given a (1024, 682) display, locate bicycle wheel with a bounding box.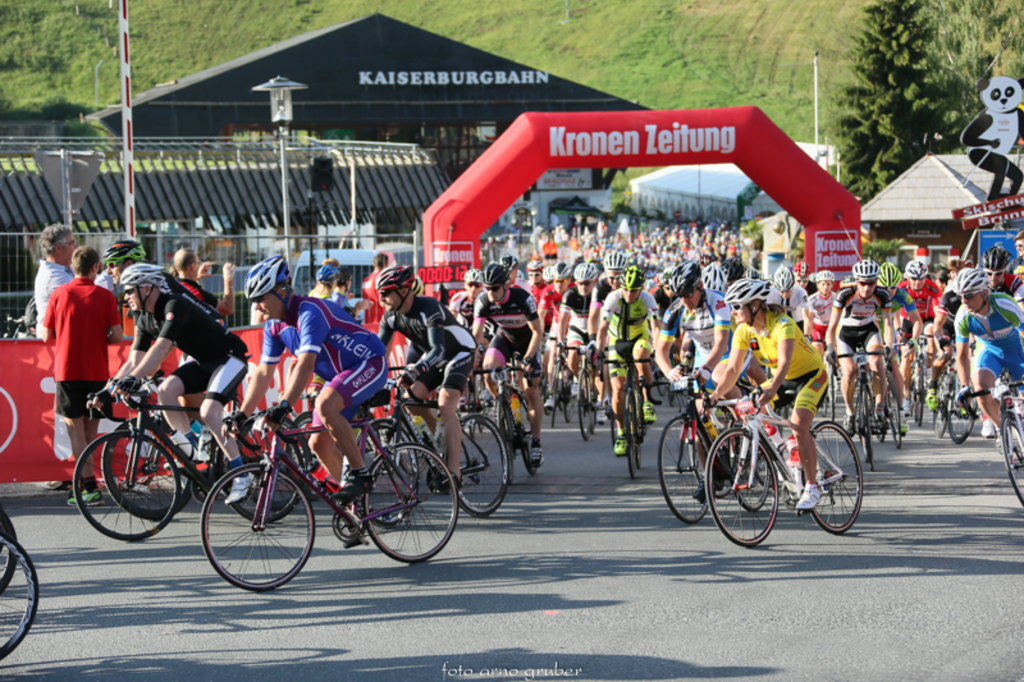
Located: <region>998, 406, 1023, 513</region>.
